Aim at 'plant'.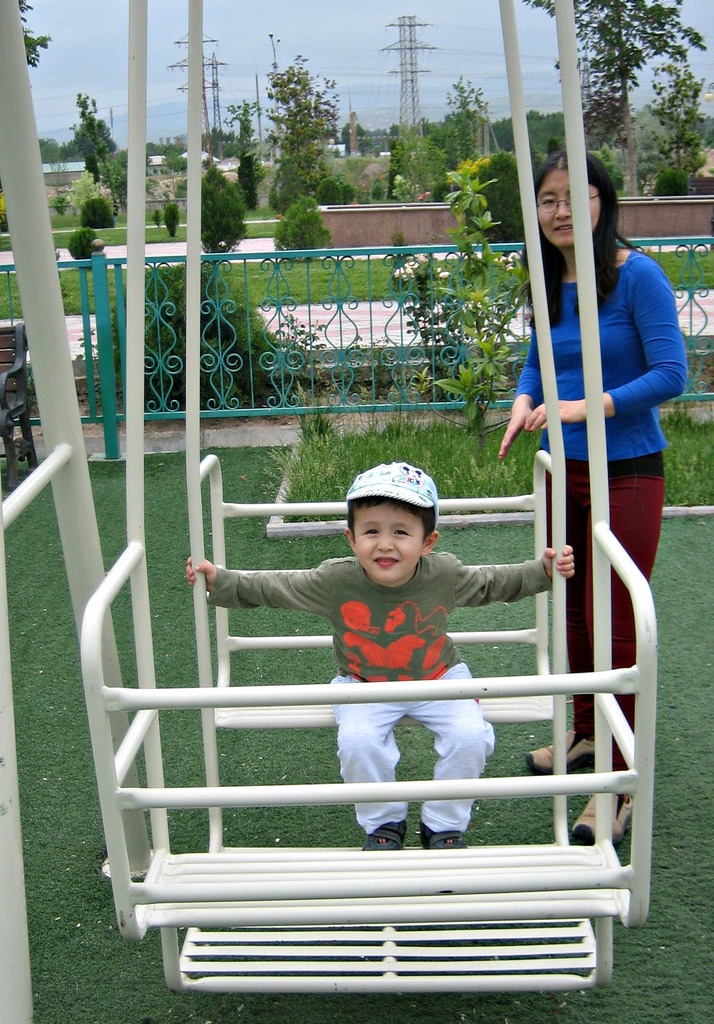
Aimed at {"left": 0, "top": 449, "right": 713, "bottom": 1023}.
